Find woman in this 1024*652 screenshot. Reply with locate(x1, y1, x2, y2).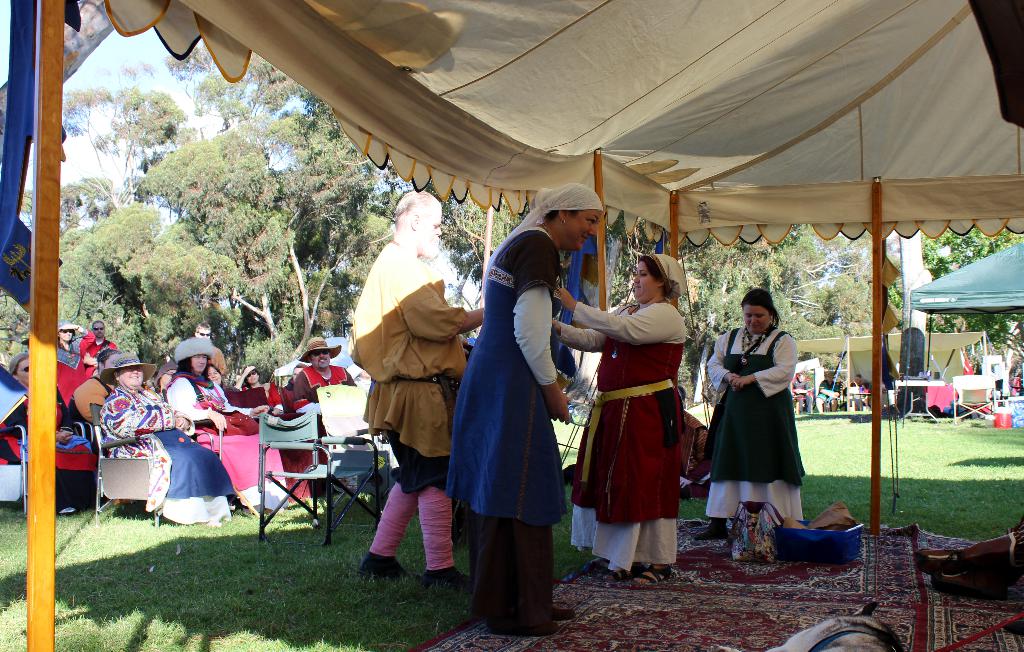
locate(60, 350, 120, 447).
